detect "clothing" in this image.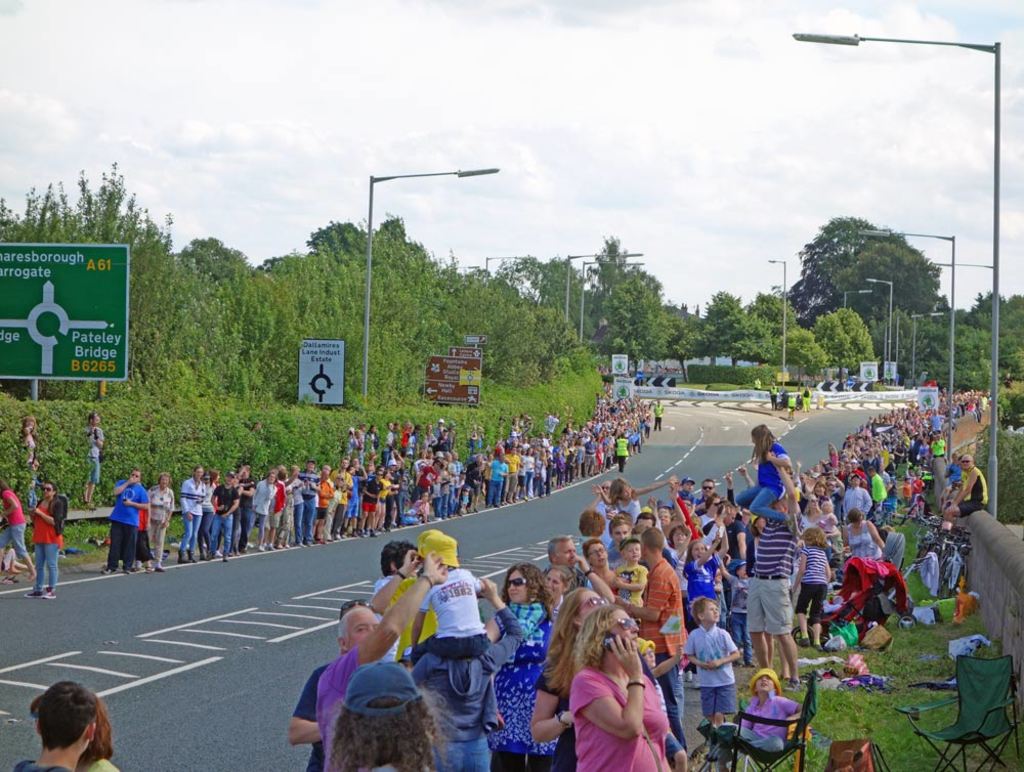
Detection: pyautogui.locateOnScreen(653, 402, 667, 427).
